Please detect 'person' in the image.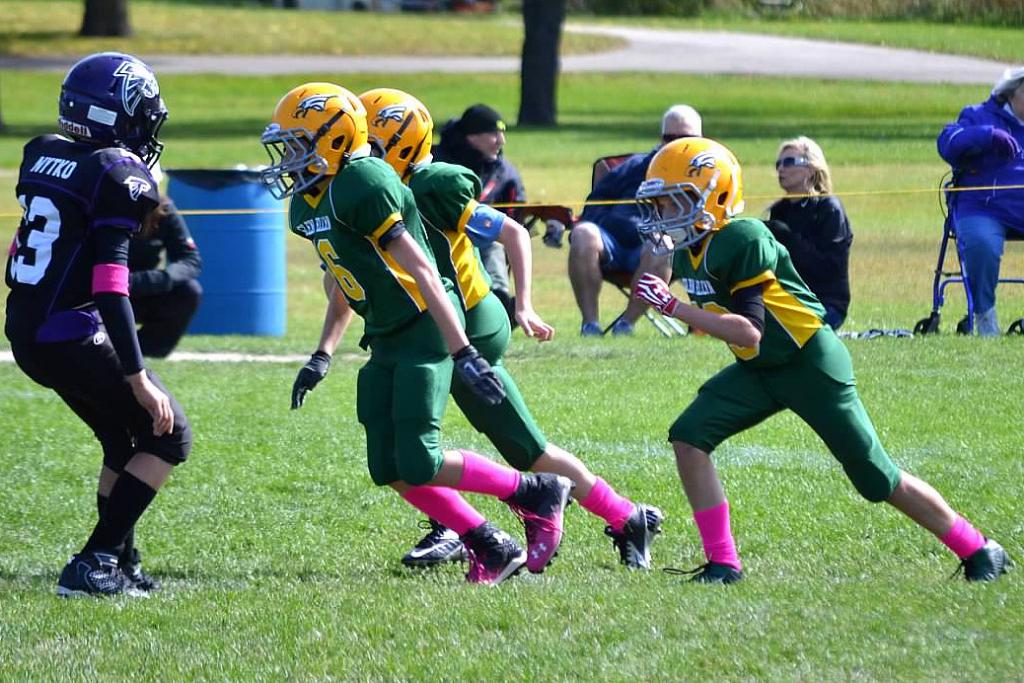
(left=935, top=67, right=1023, bottom=342).
